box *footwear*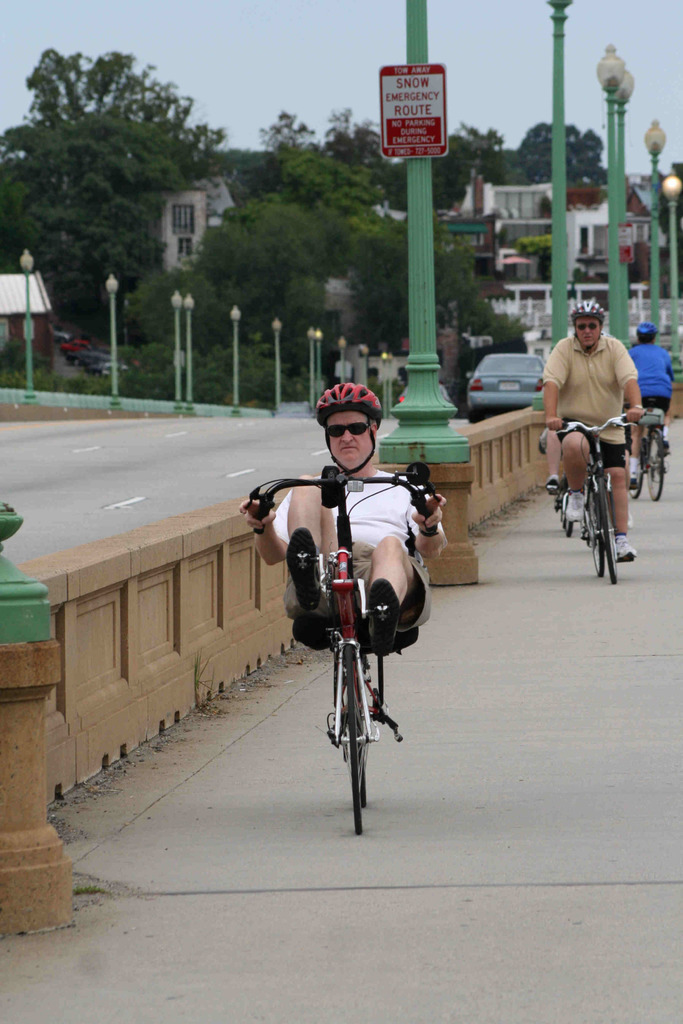
[left=354, top=575, right=402, bottom=650]
